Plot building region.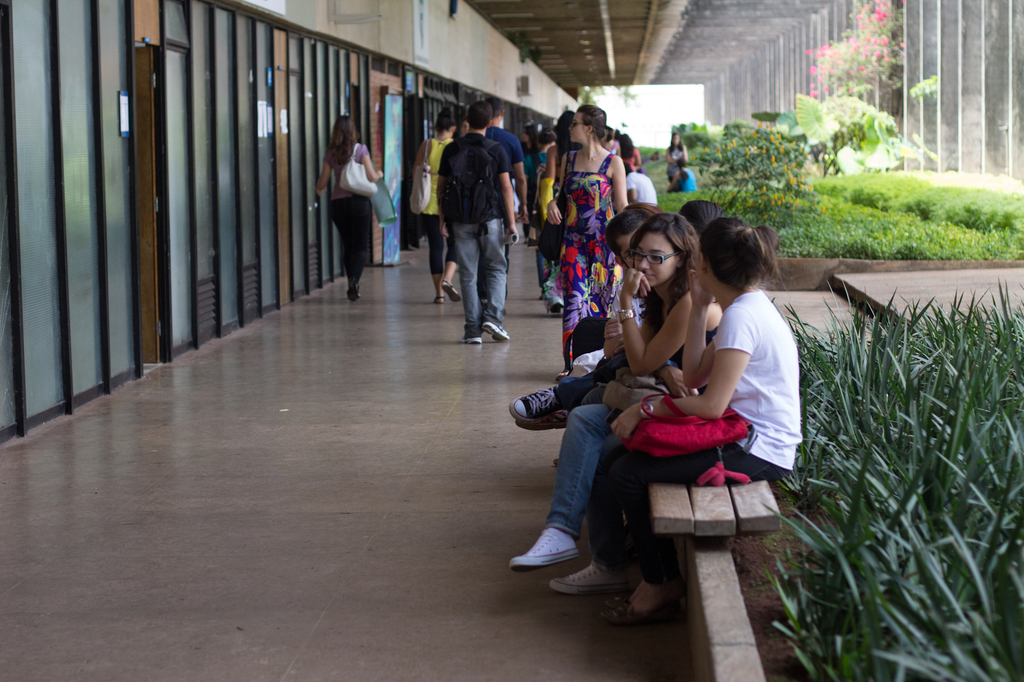
Plotted at {"x1": 0, "y1": 0, "x2": 1023, "y2": 681}.
